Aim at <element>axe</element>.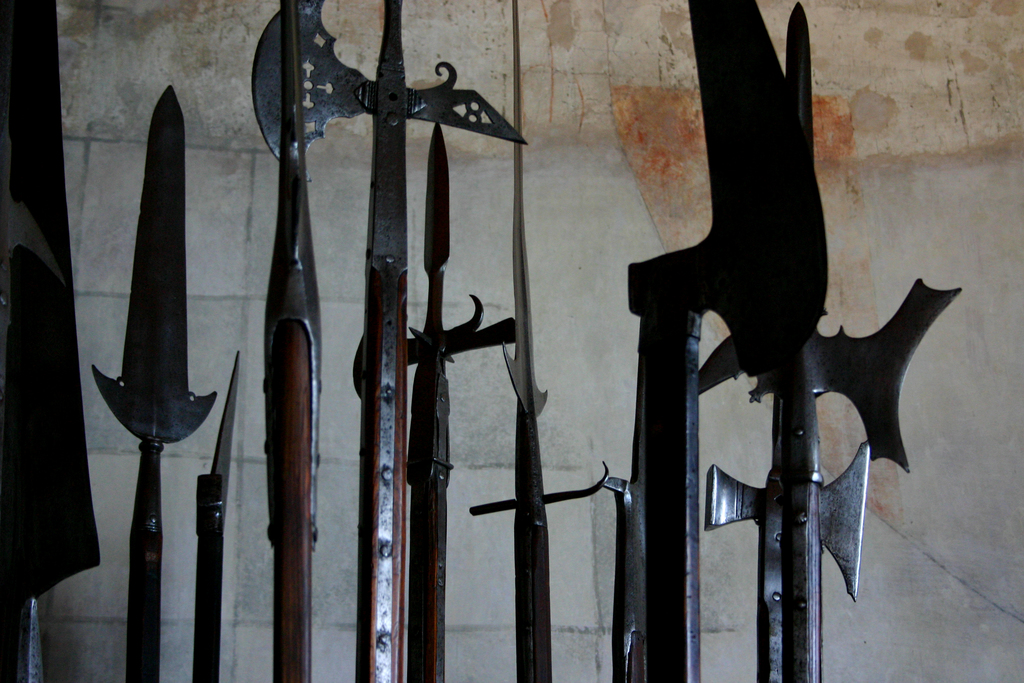
Aimed at (700,443,873,682).
